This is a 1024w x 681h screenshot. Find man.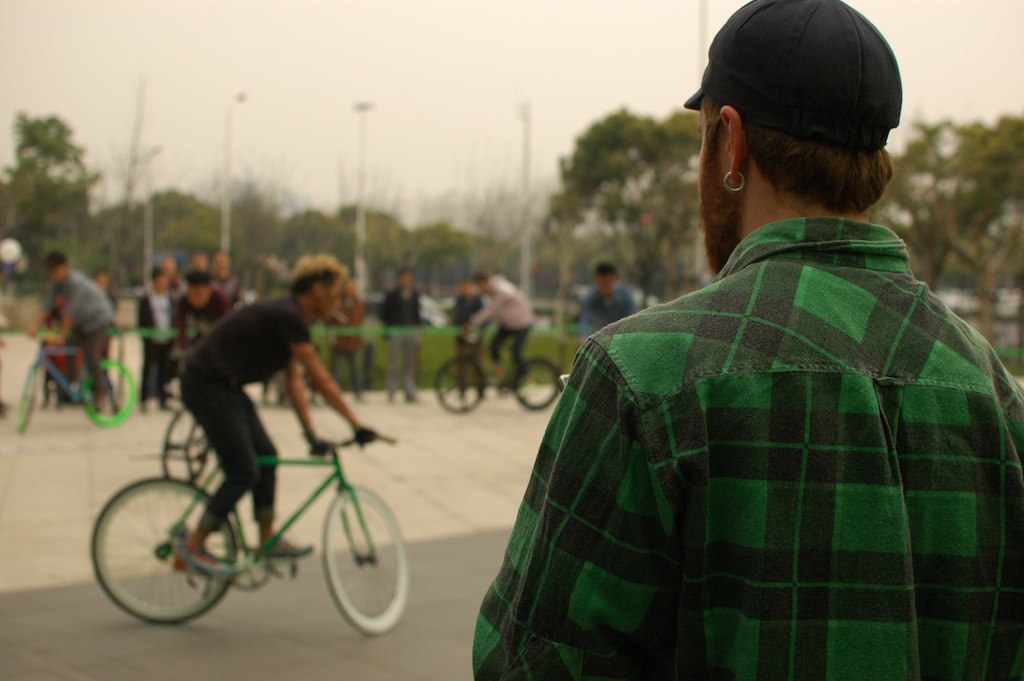
Bounding box: l=508, t=0, r=994, b=680.
